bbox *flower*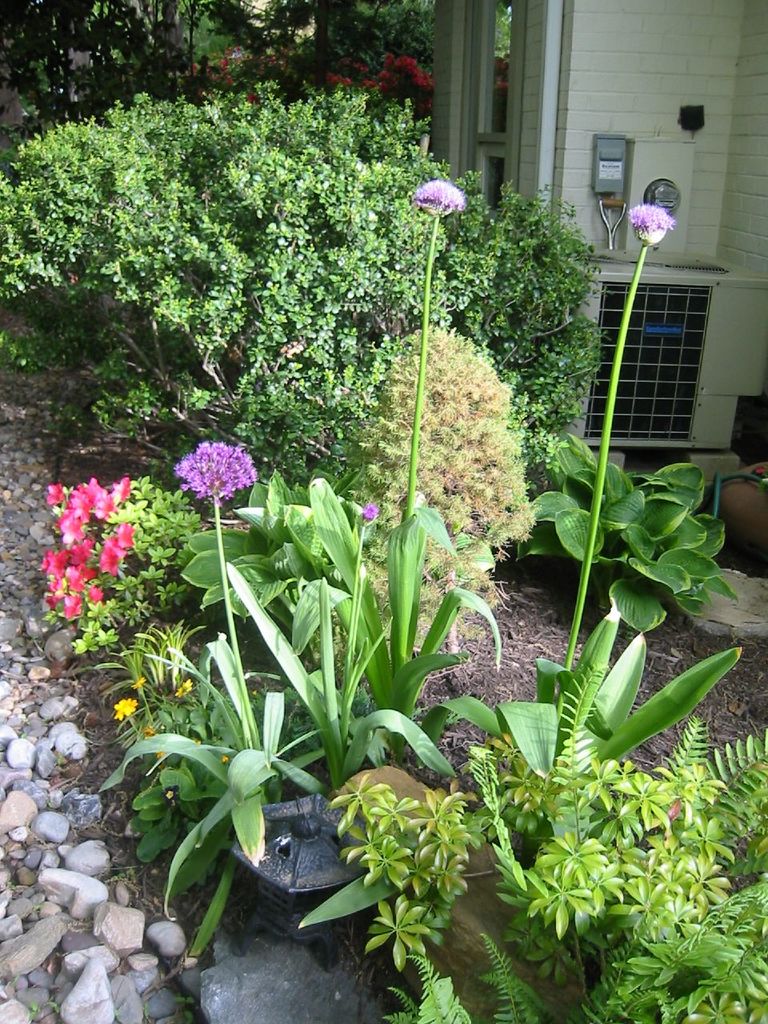
{"left": 358, "top": 498, "right": 384, "bottom": 528}
